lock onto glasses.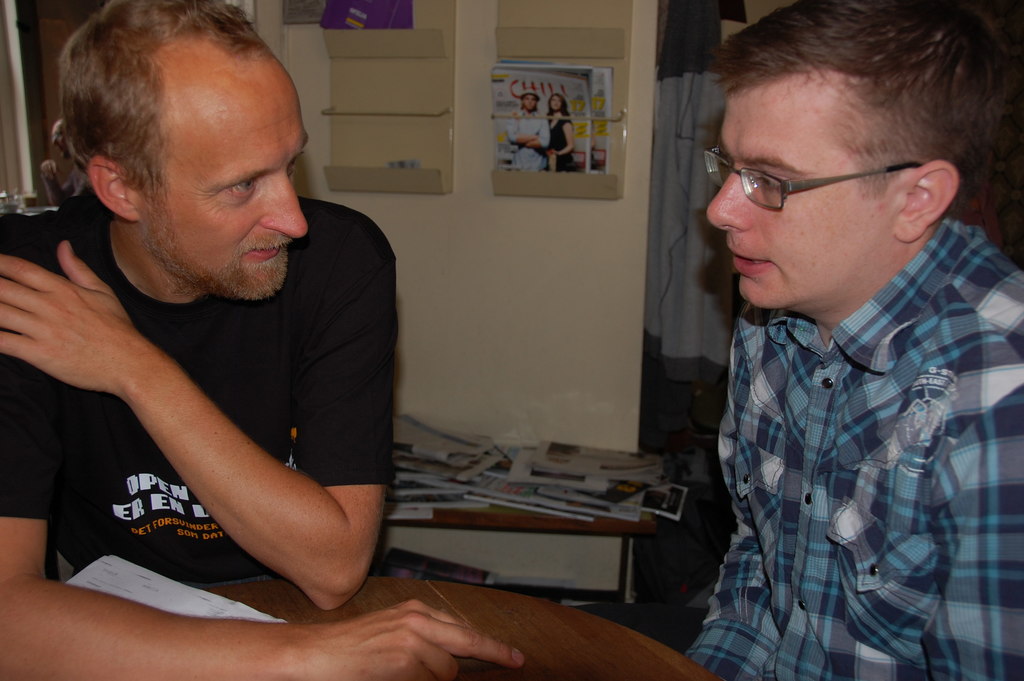
Locked: locate(712, 140, 960, 218).
